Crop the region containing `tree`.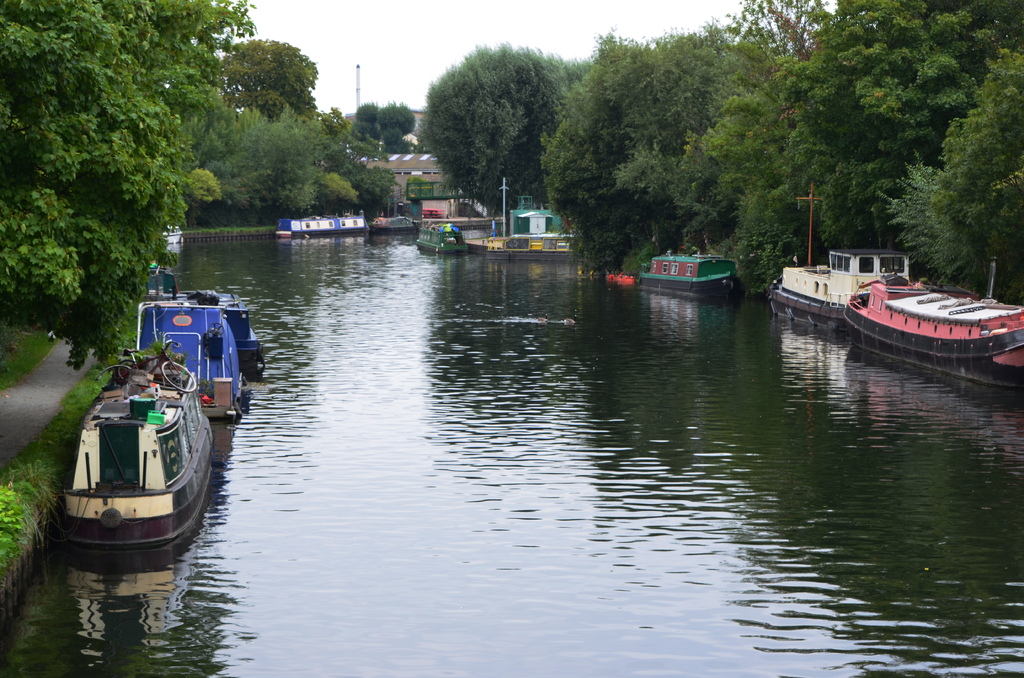
Crop region: bbox(0, 0, 249, 370).
